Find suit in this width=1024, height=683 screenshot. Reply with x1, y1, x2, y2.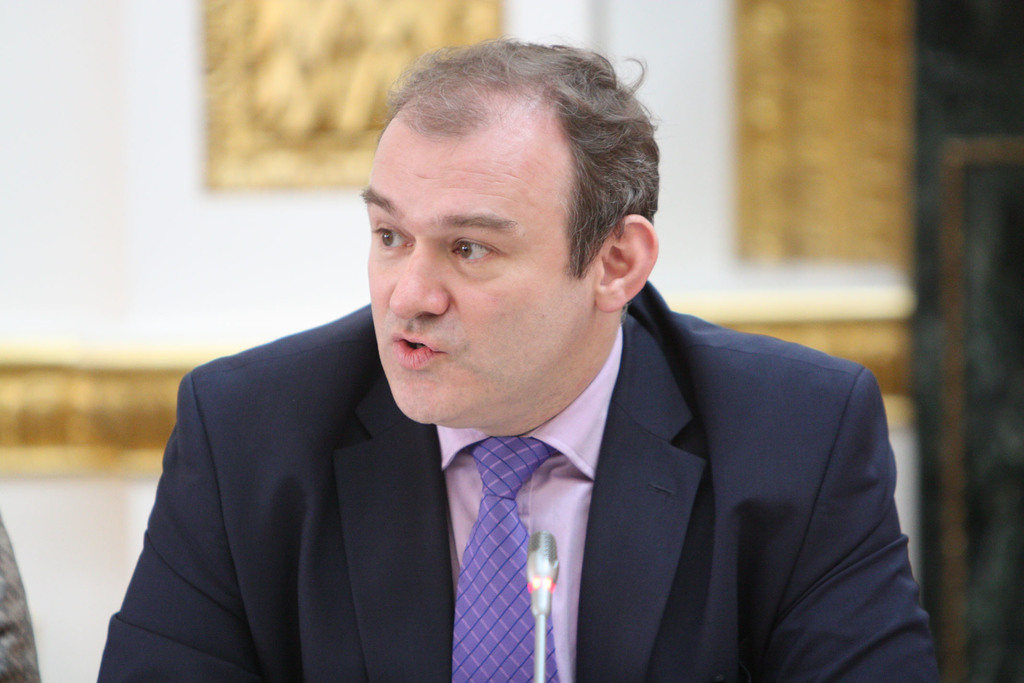
90, 281, 941, 682.
